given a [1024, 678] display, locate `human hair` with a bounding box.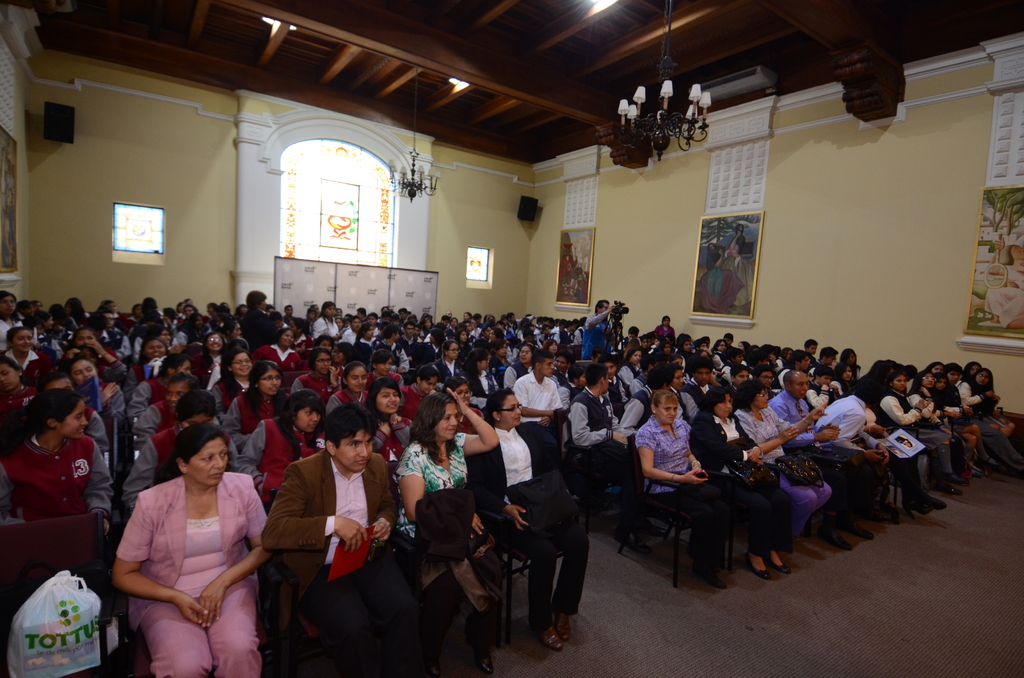
Located: (661, 314, 671, 327).
